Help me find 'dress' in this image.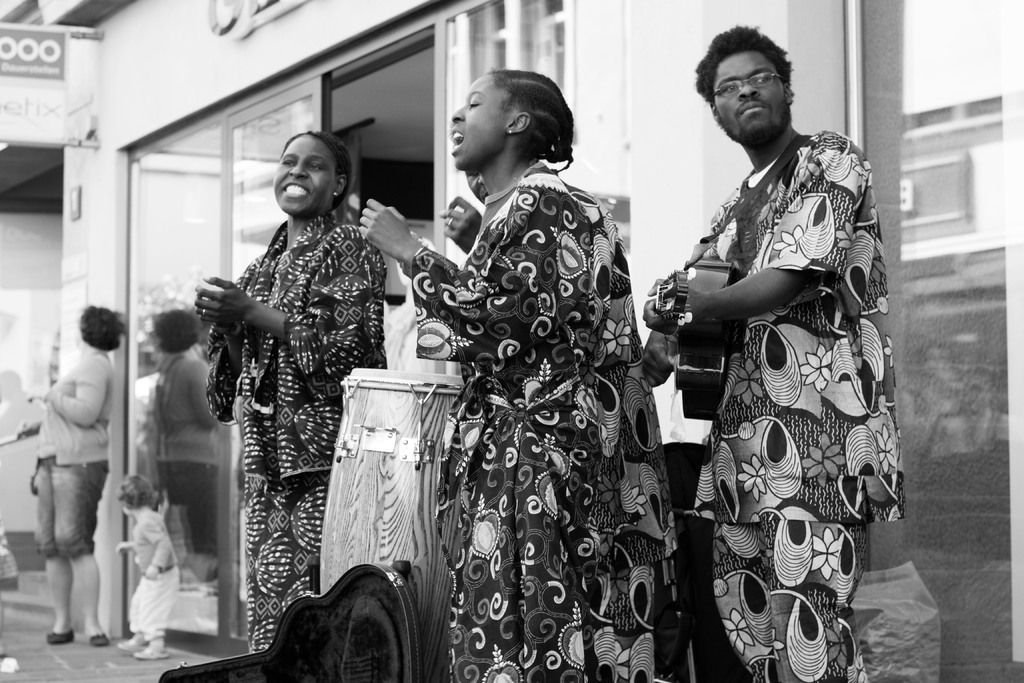
Found it: bbox(419, 157, 698, 682).
